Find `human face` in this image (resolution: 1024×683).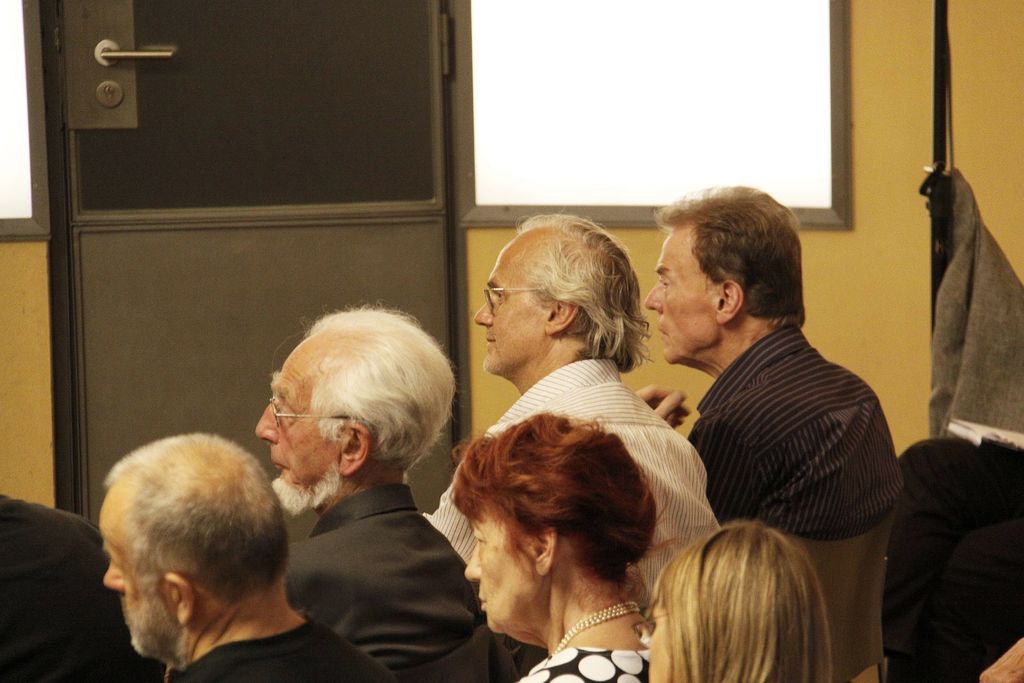
left=641, top=230, right=714, bottom=363.
